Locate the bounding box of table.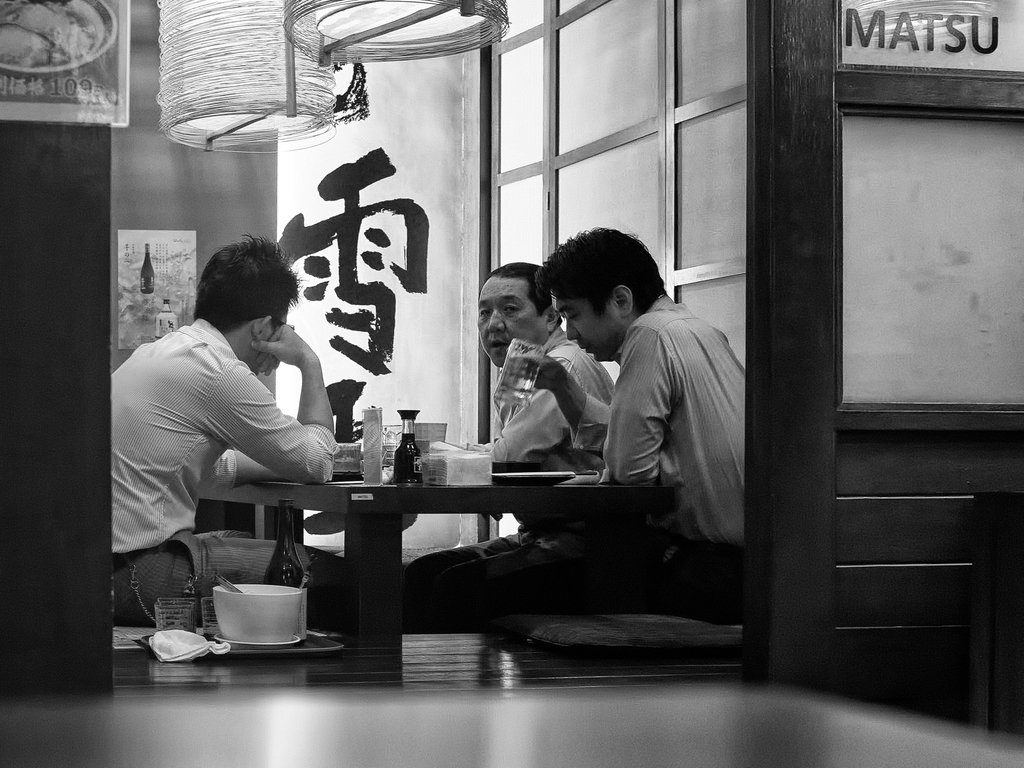
Bounding box: (179,382,698,717).
